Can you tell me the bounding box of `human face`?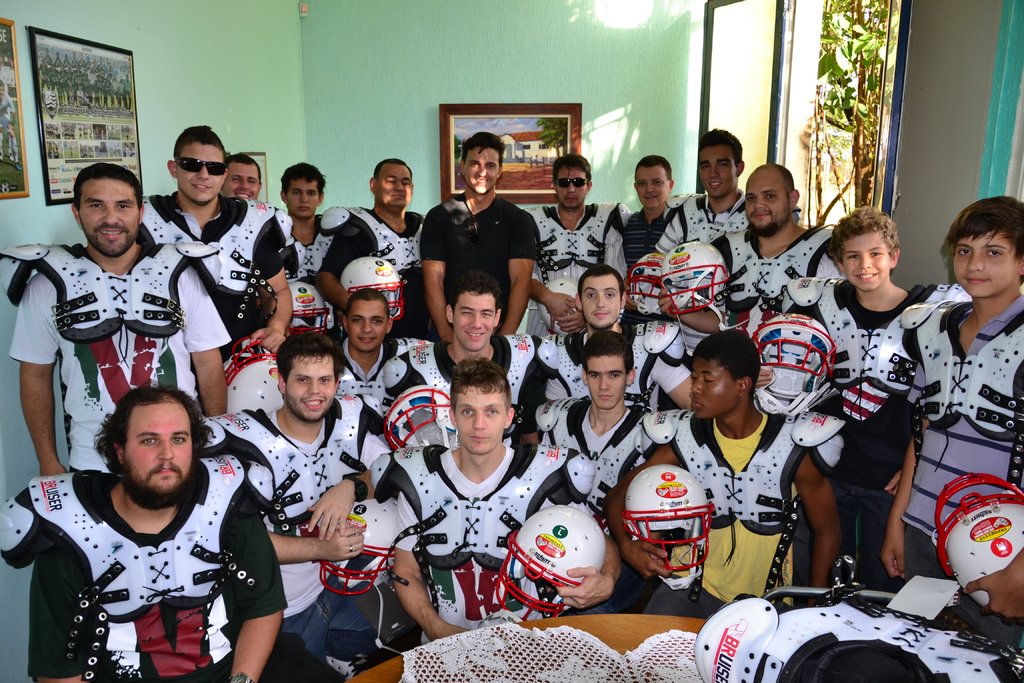
region(456, 390, 504, 452).
